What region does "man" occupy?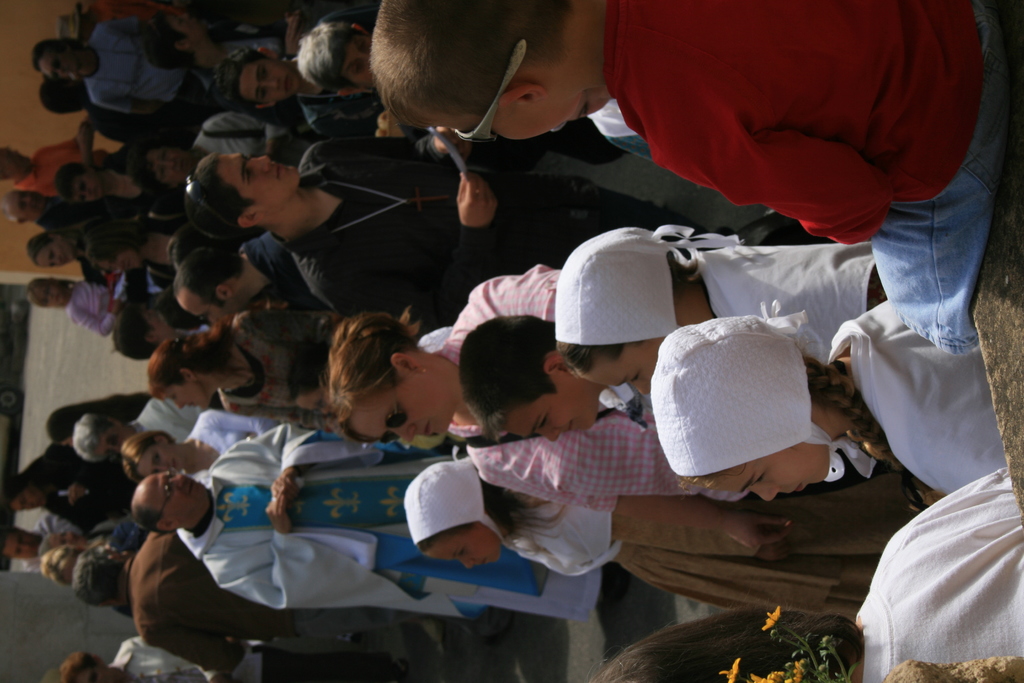
{"x1": 8, "y1": 513, "x2": 68, "y2": 573}.
